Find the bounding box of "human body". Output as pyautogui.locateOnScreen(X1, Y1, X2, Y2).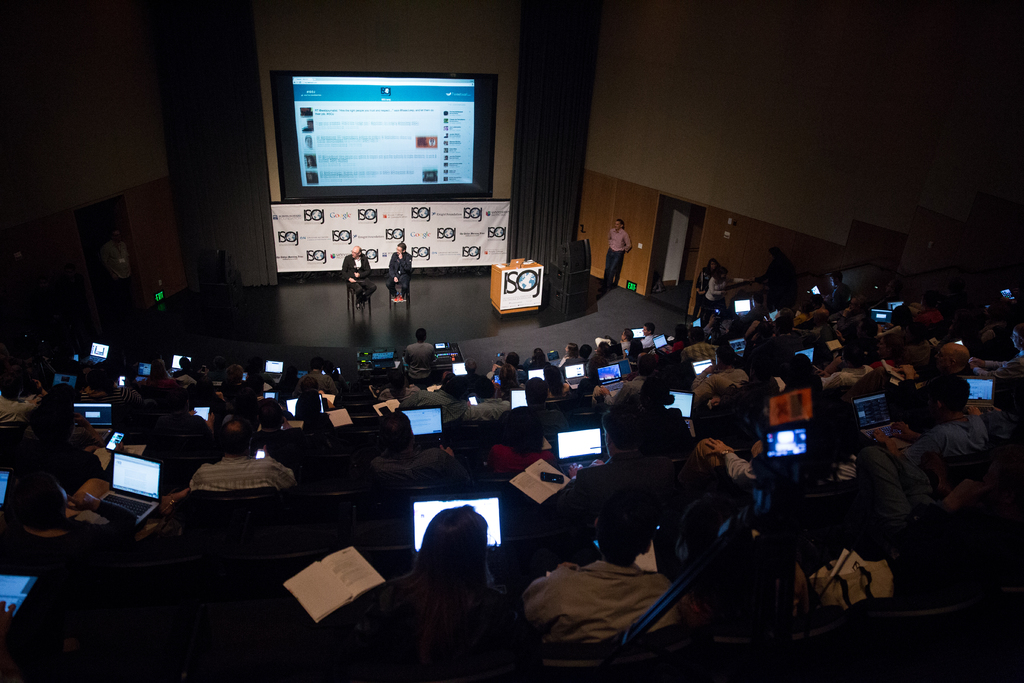
pyautogui.locateOnScreen(319, 361, 349, 397).
